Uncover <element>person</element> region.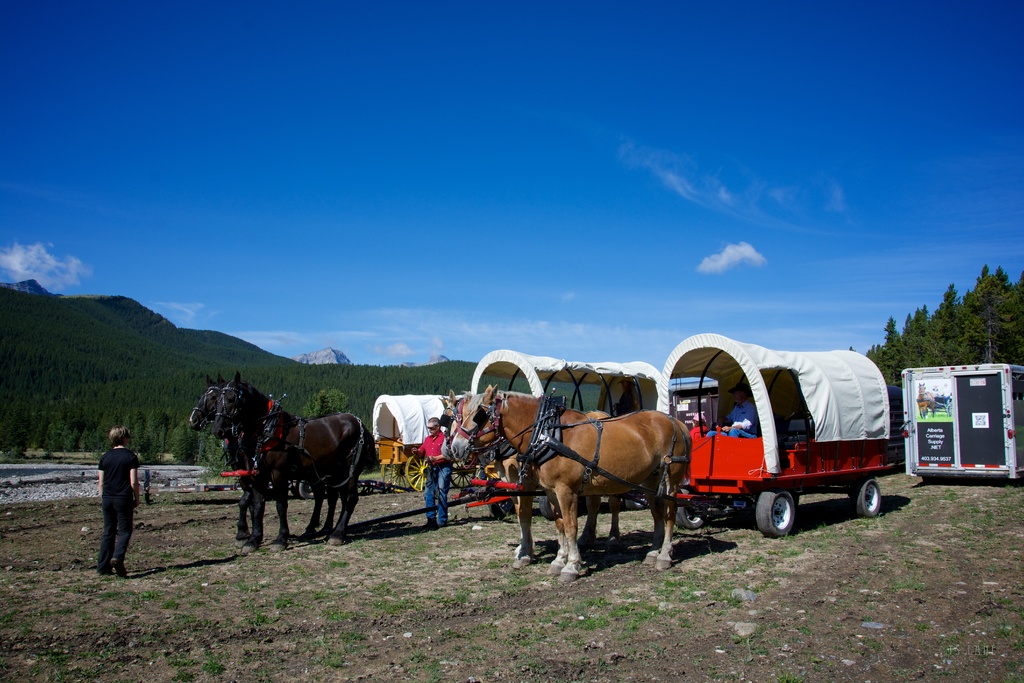
Uncovered: rect(93, 424, 141, 578).
